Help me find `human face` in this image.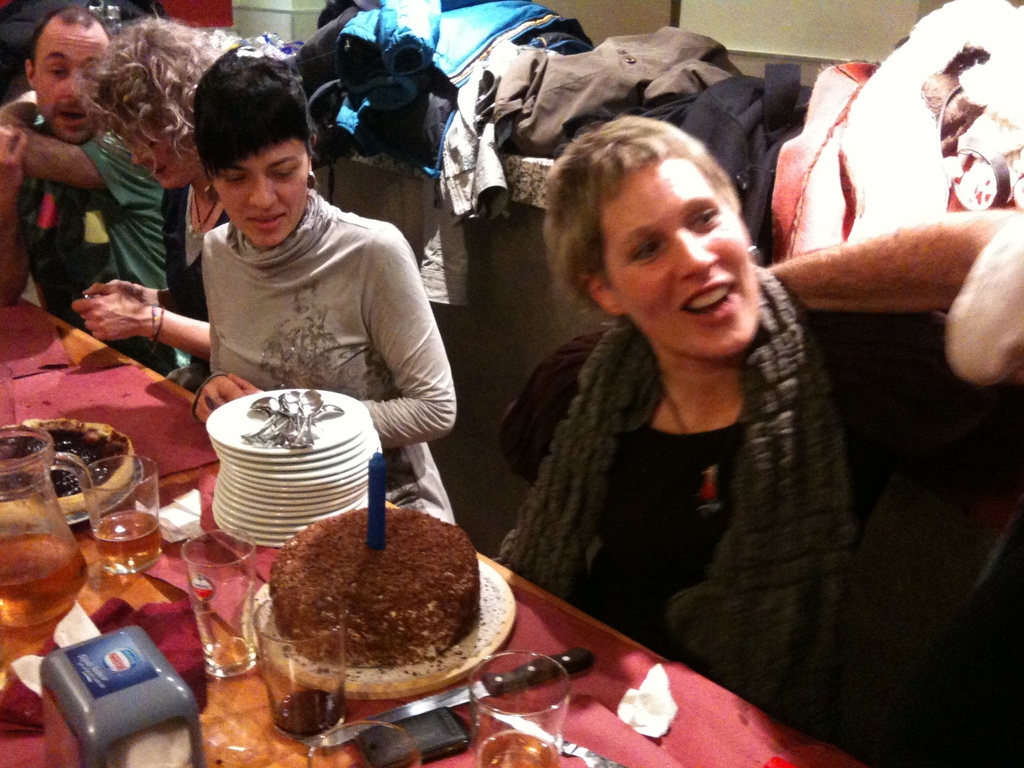
Found it: BBox(602, 156, 758, 362).
